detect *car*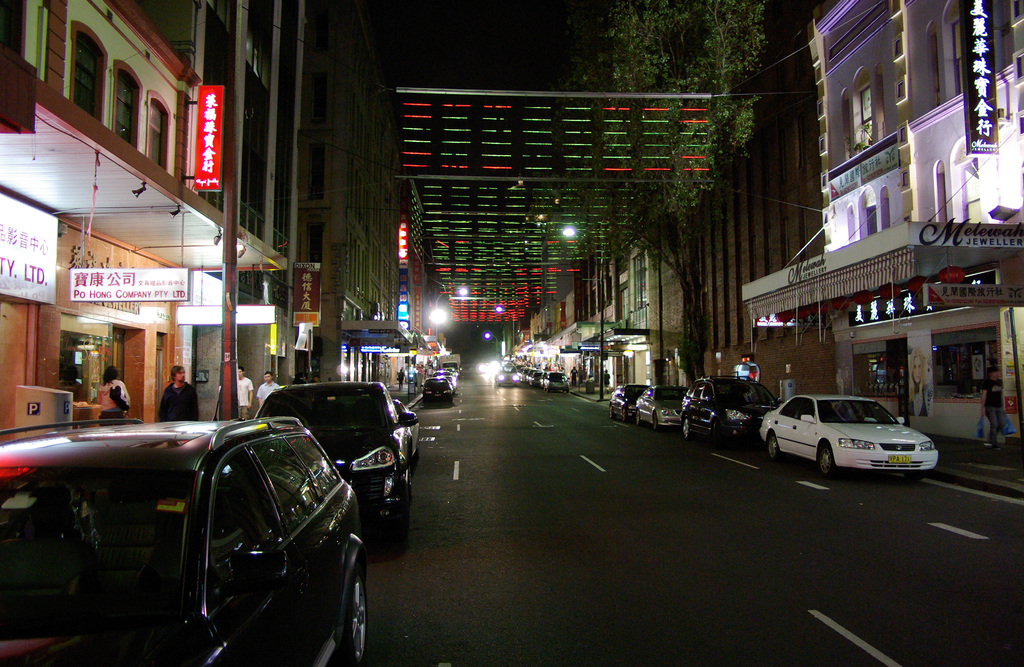
<bbox>388, 396, 419, 454</bbox>
